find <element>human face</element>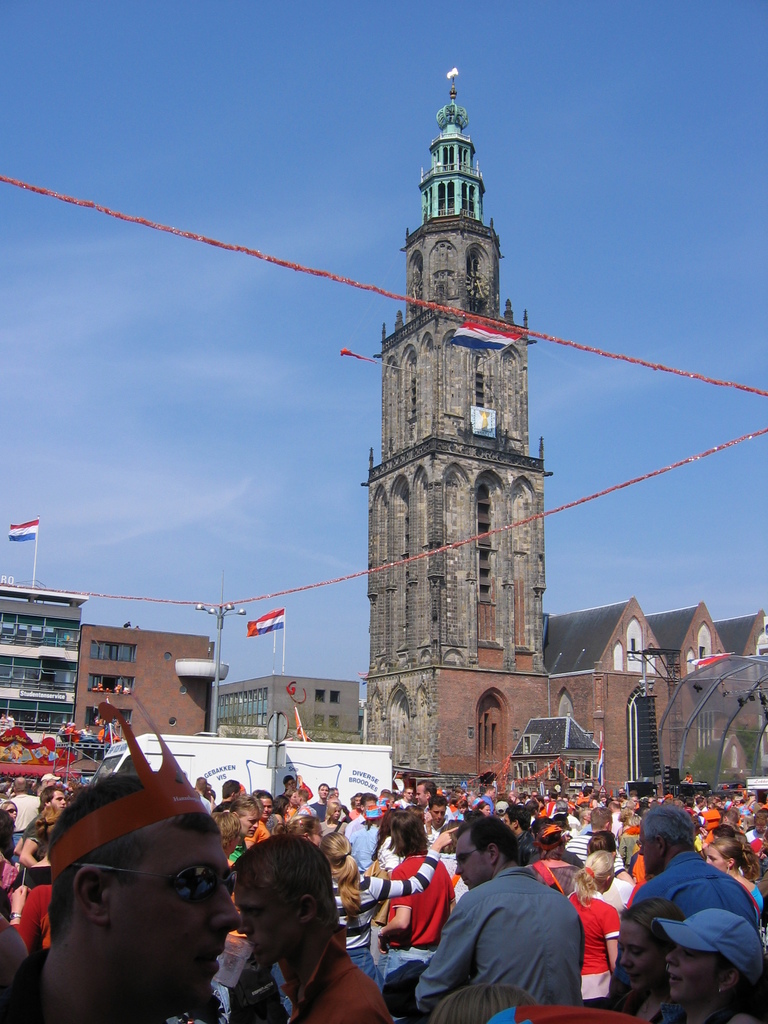
(left=113, top=823, right=234, bottom=1007)
